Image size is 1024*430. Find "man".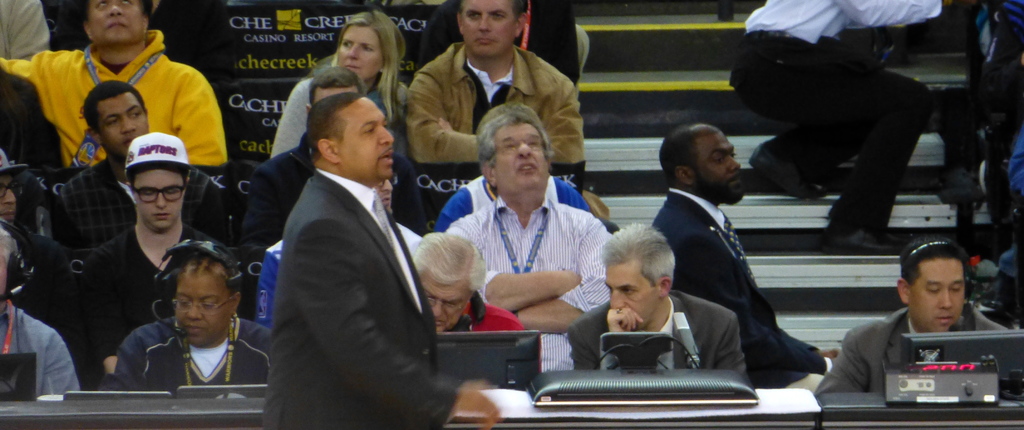
box=[568, 225, 749, 381].
